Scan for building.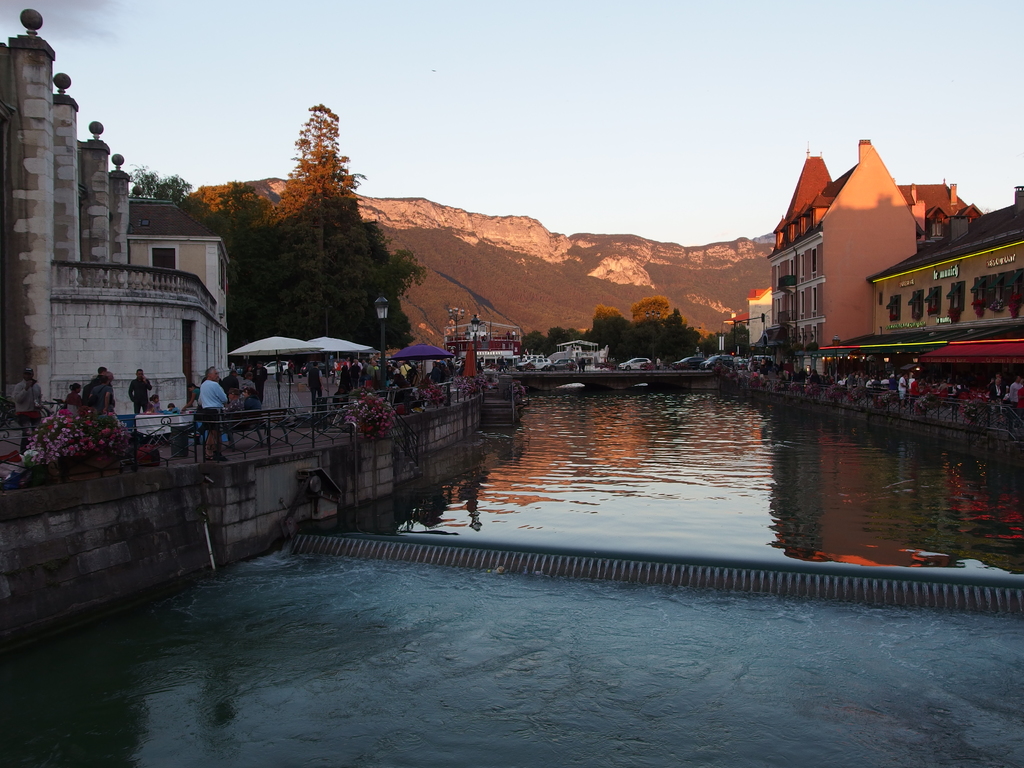
Scan result: detection(821, 182, 1023, 369).
